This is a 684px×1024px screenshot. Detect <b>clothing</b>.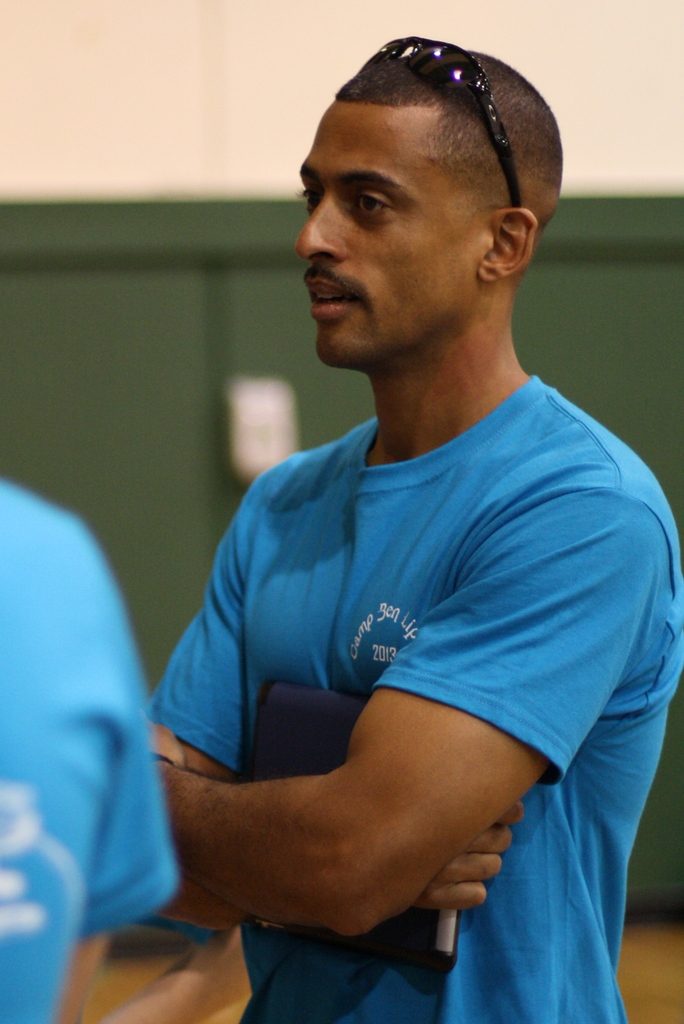
0 472 195 1023.
